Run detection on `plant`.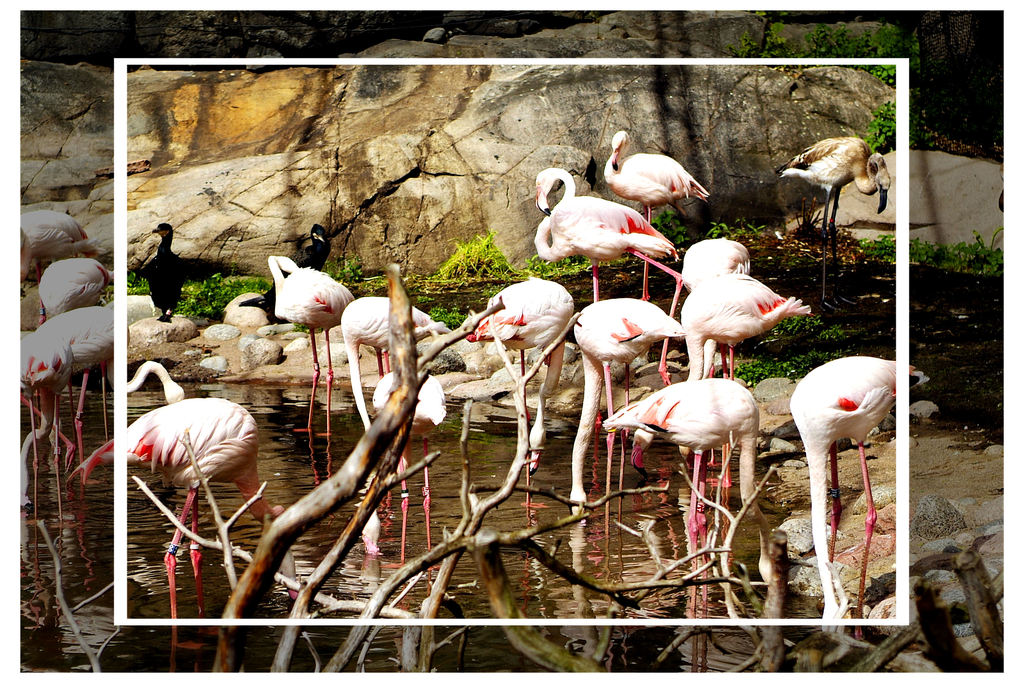
Result: rect(657, 204, 689, 249).
